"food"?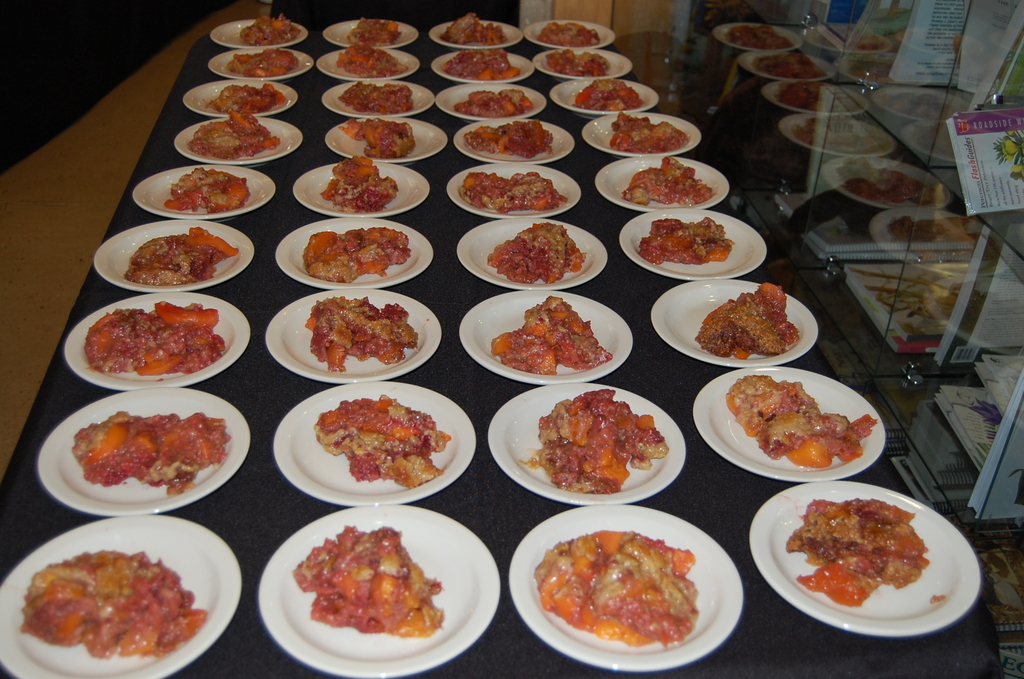
(462,117,557,154)
